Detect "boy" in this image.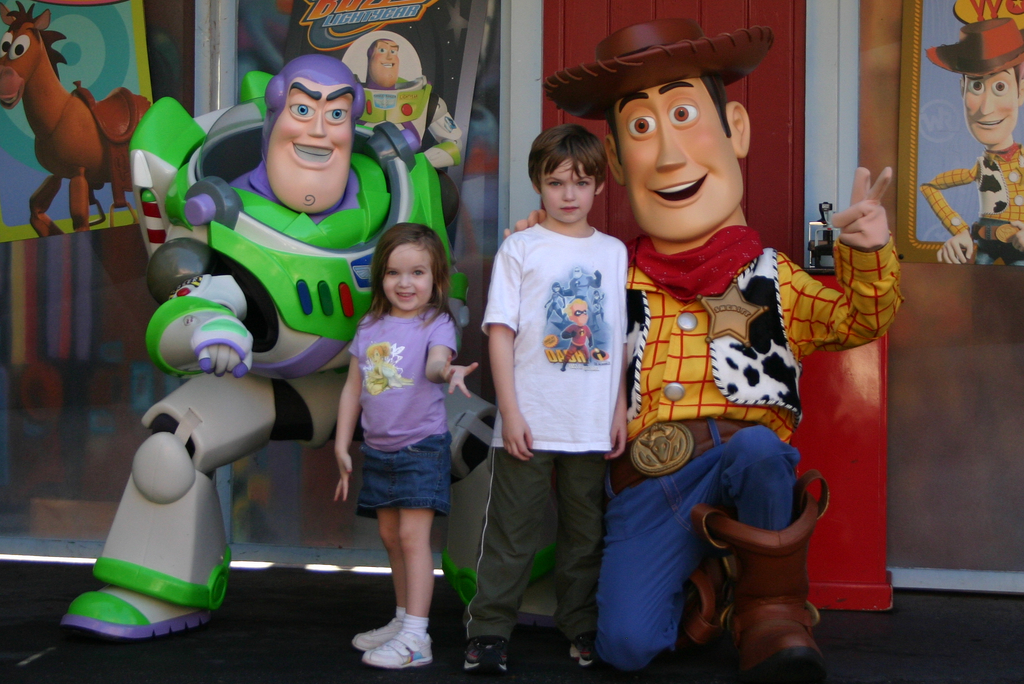
Detection: {"x1": 483, "y1": 127, "x2": 653, "y2": 653}.
